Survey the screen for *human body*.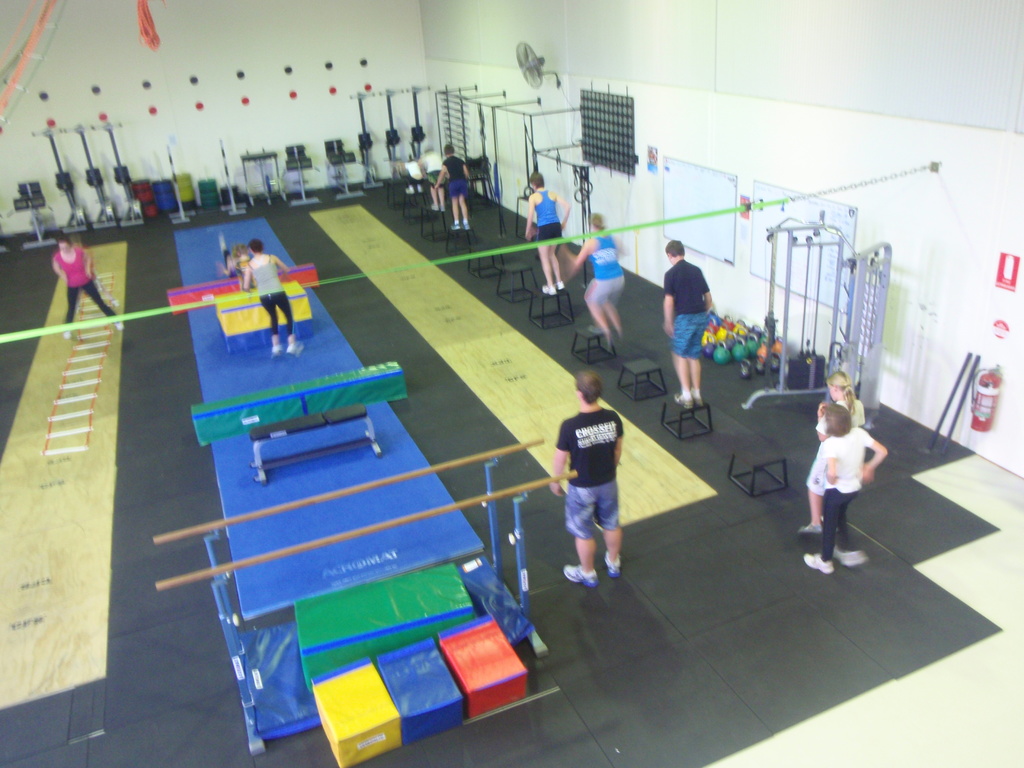
Survey found: 810,369,862,540.
